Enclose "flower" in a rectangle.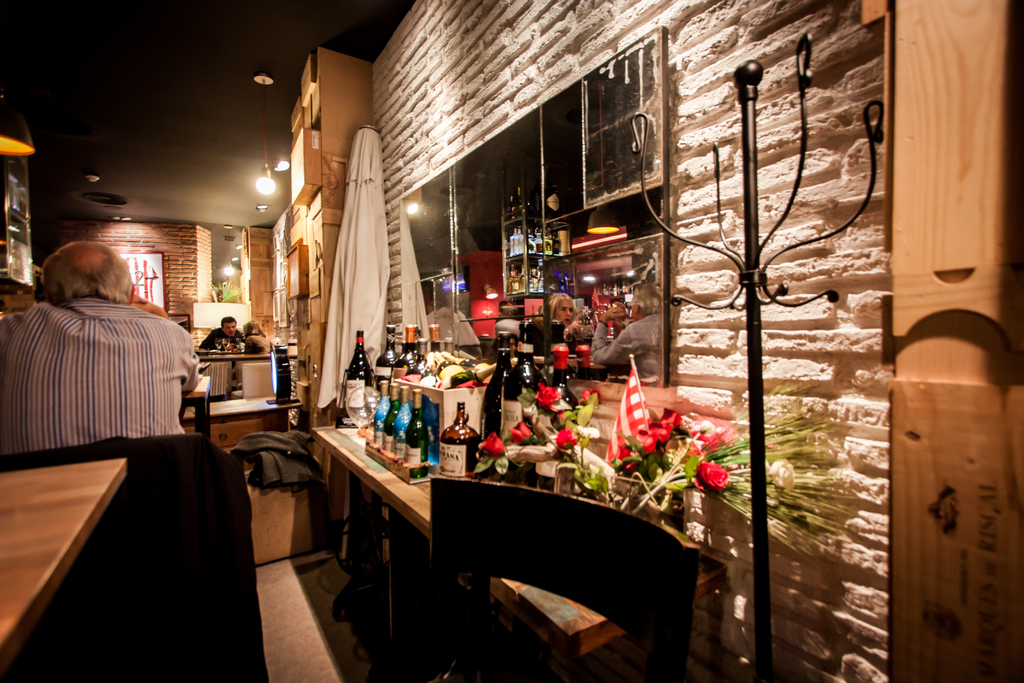
x1=479, y1=433, x2=508, y2=459.
